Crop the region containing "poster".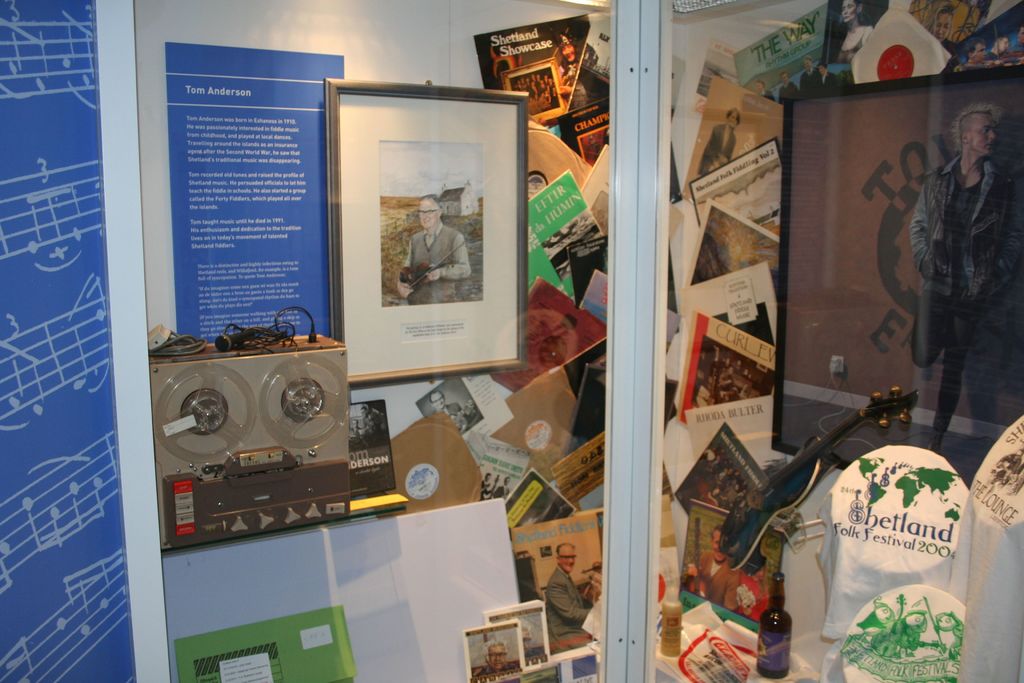
Crop region: {"left": 340, "top": 94, "right": 520, "bottom": 374}.
